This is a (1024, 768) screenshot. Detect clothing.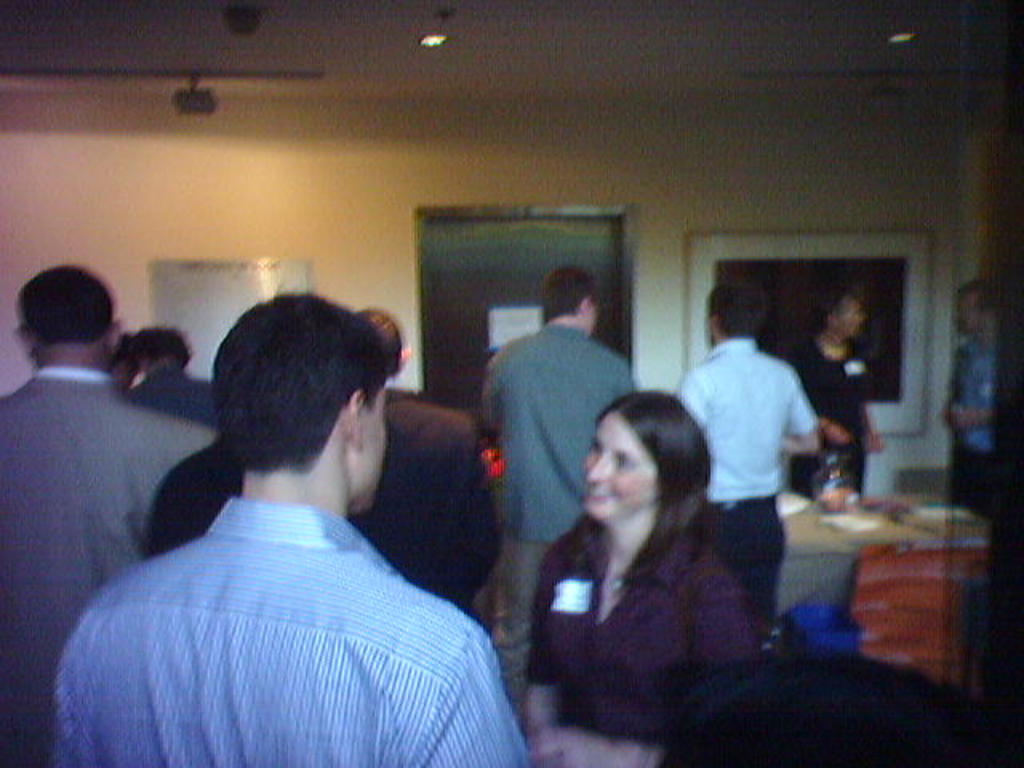
x1=53 y1=494 x2=531 y2=766.
